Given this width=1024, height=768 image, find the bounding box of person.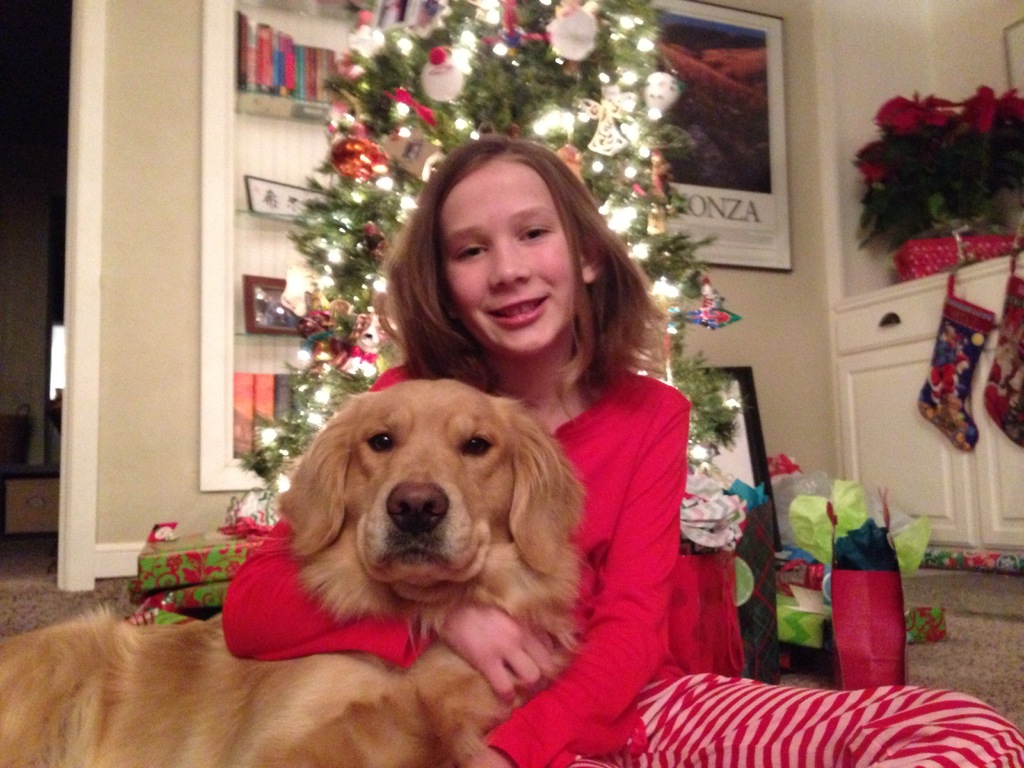
<region>124, 234, 724, 730</region>.
